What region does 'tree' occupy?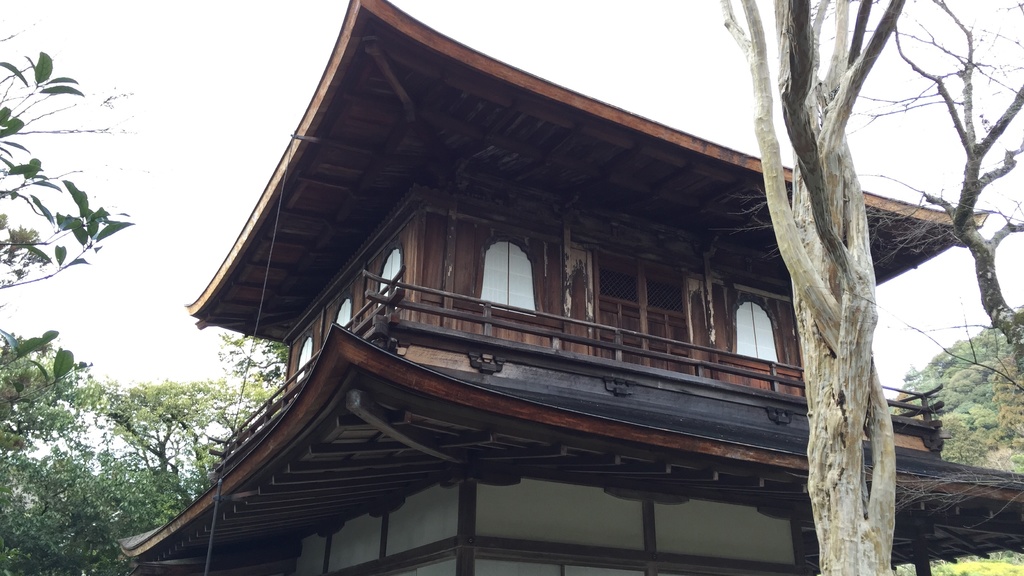
Rect(881, 0, 1023, 575).
